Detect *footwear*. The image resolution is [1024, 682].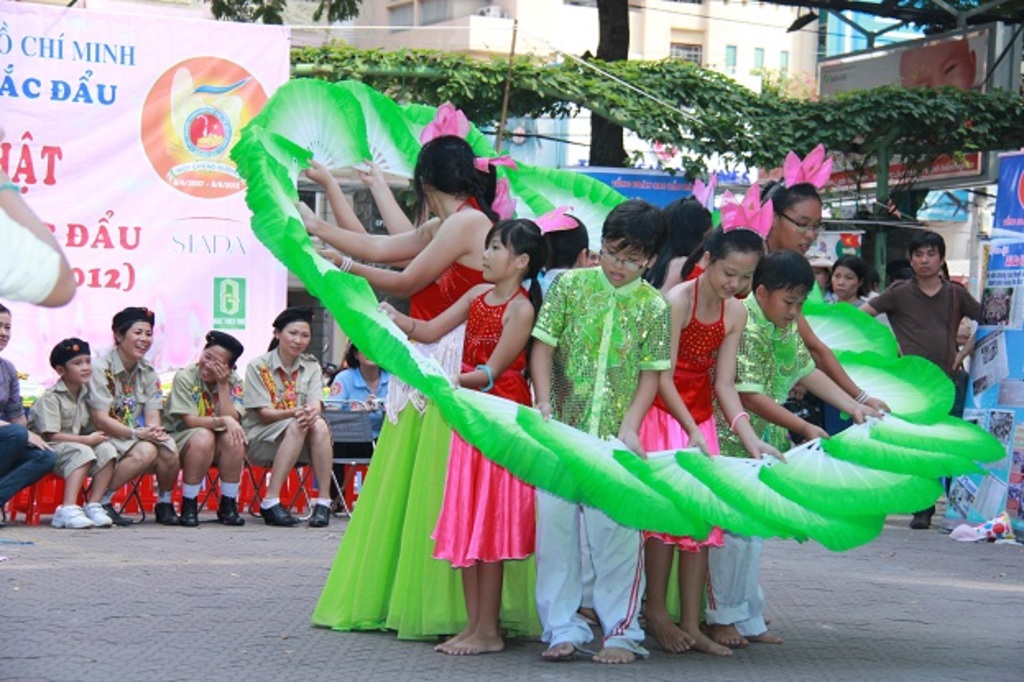
<bbox>309, 503, 332, 528</bbox>.
